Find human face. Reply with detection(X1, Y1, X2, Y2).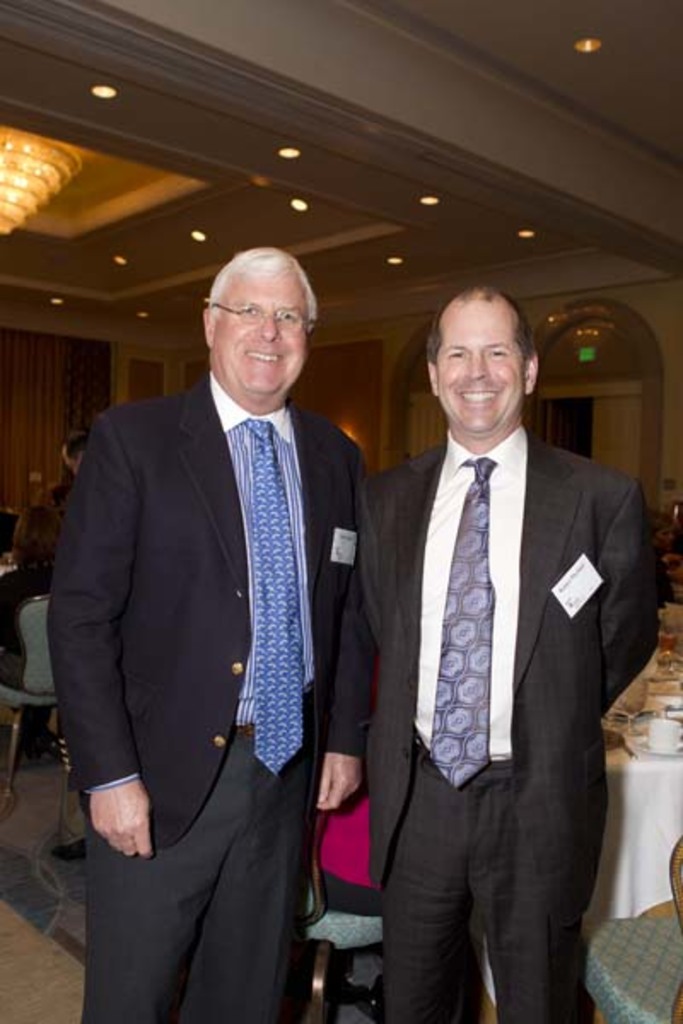
detection(212, 265, 316, 404).
